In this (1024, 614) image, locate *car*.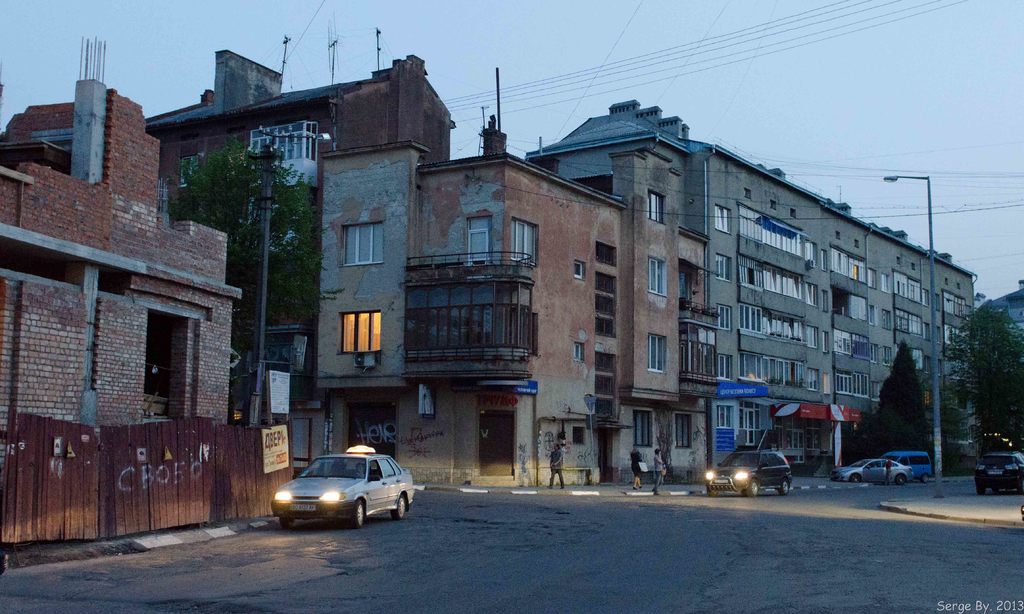
Bounding box: 271/442/416/530.
